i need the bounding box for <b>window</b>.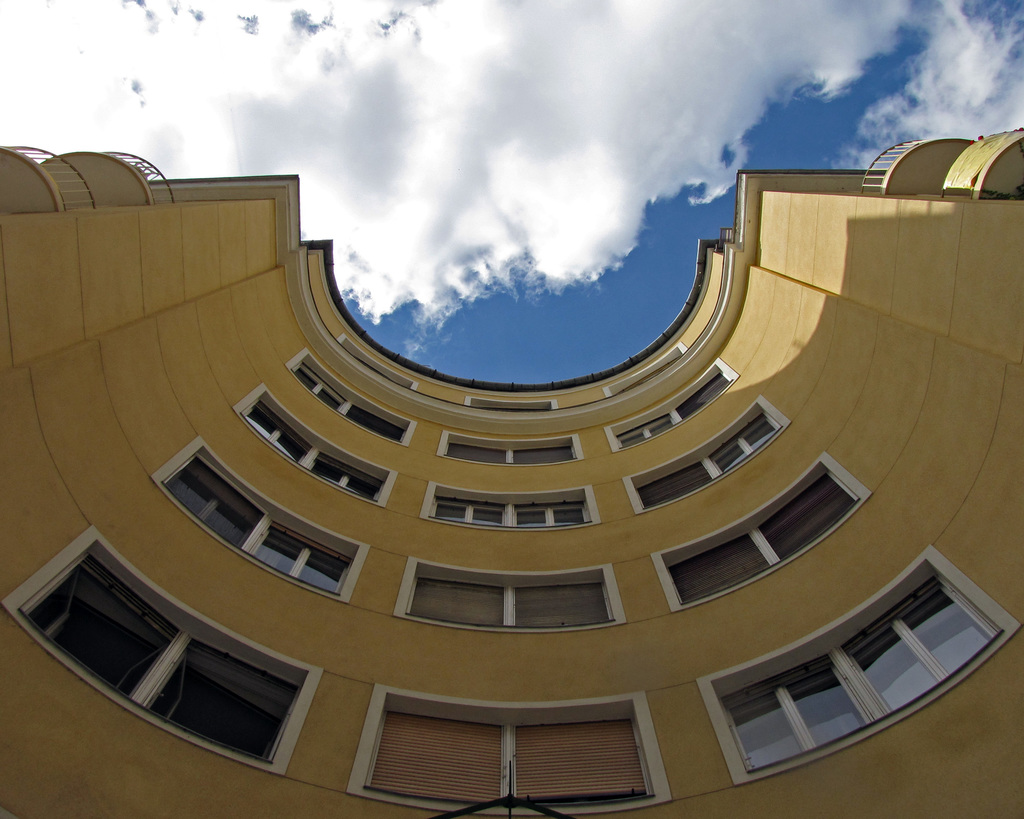
Here it is: 615/346/678/399.
